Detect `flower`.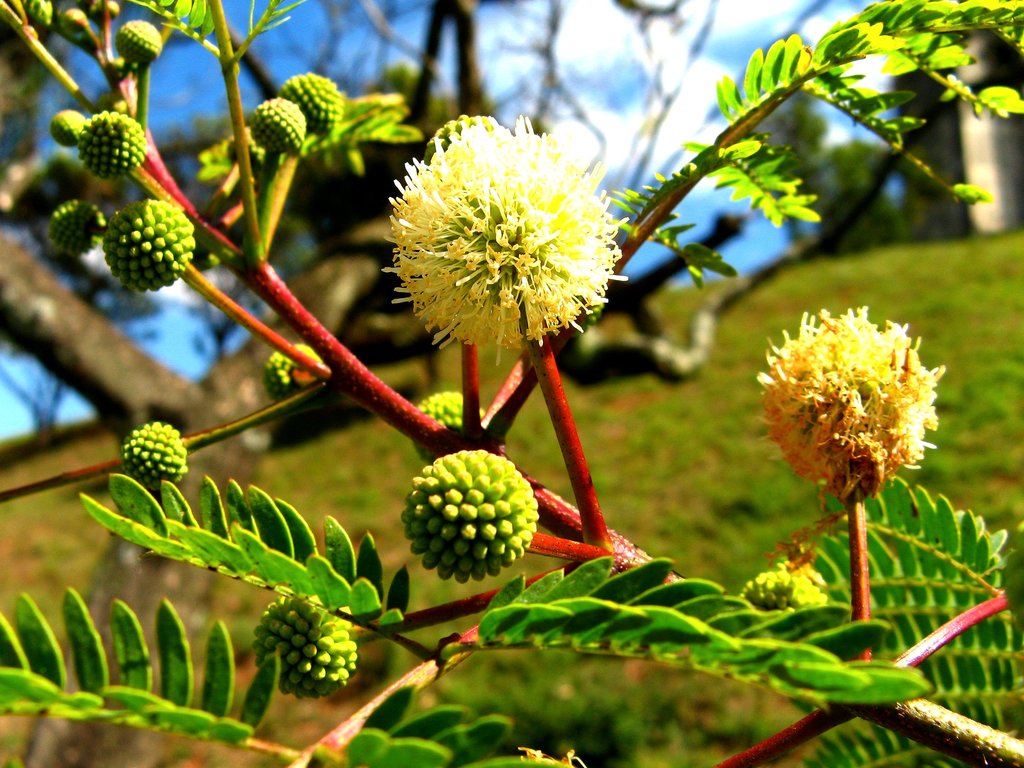
Detected at locate(373, 104, 620, 372).
